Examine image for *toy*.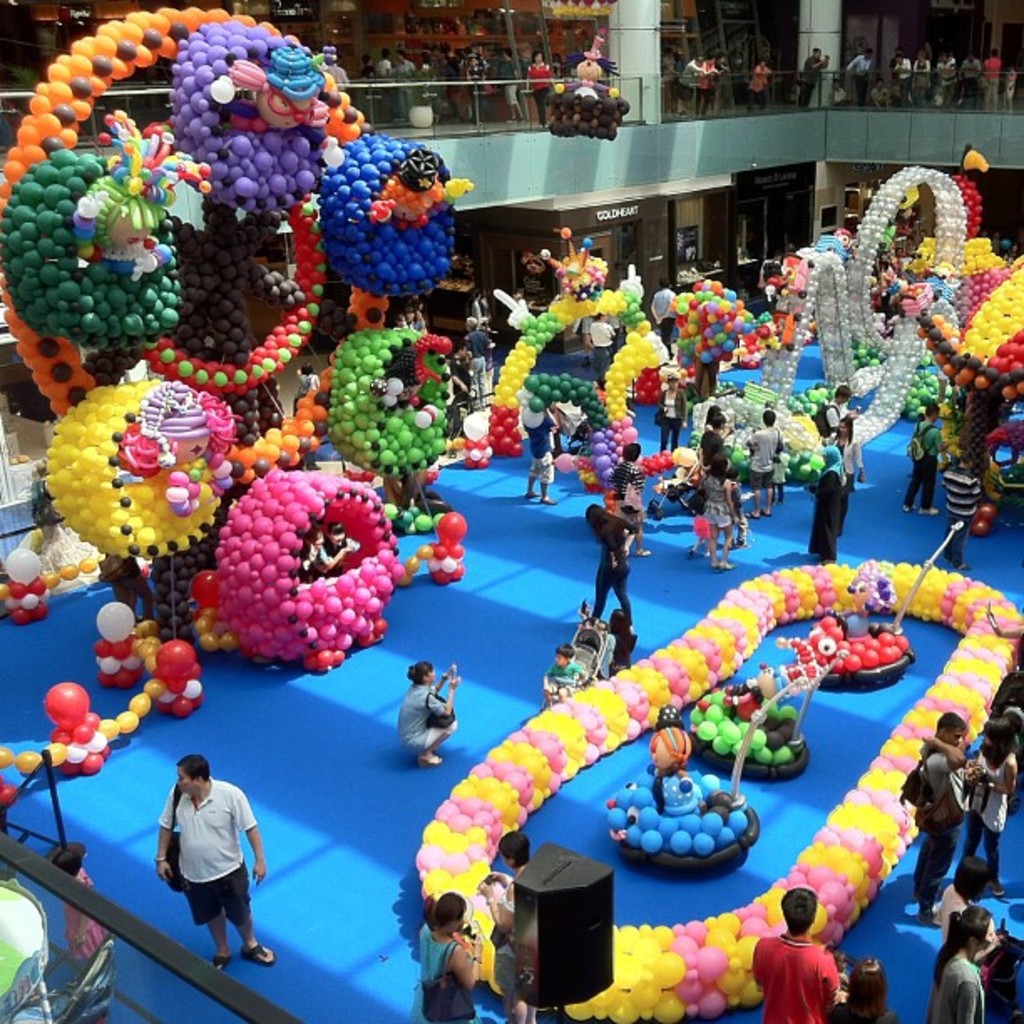
Examination result: x1=142, y1=199, x2=333, y2=395.
